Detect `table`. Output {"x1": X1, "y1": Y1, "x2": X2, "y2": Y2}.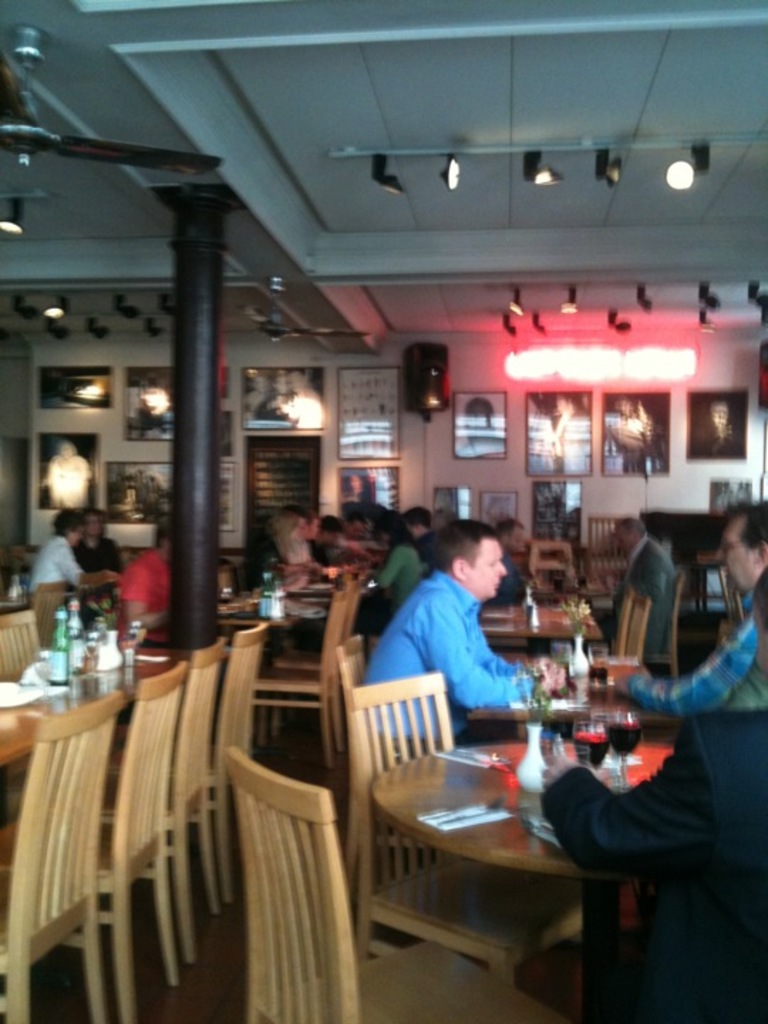
{"x1": 0, "y1": 617, "x2": 203, "y2": 767}.
